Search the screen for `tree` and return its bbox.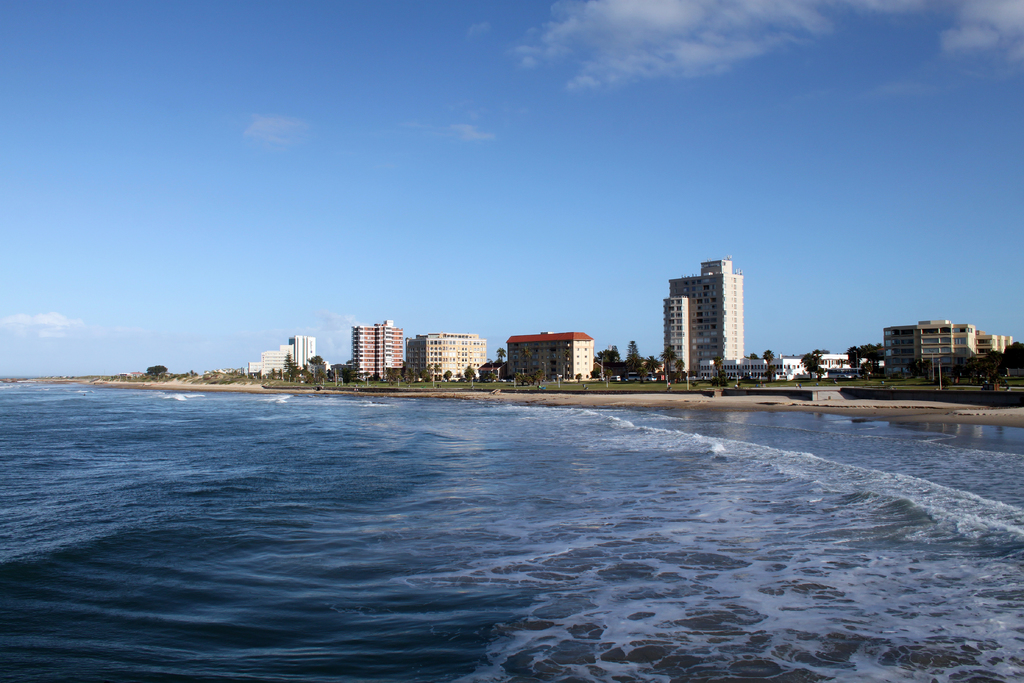
Found: <bbox>466, 364, 476, 378</bbox>.
